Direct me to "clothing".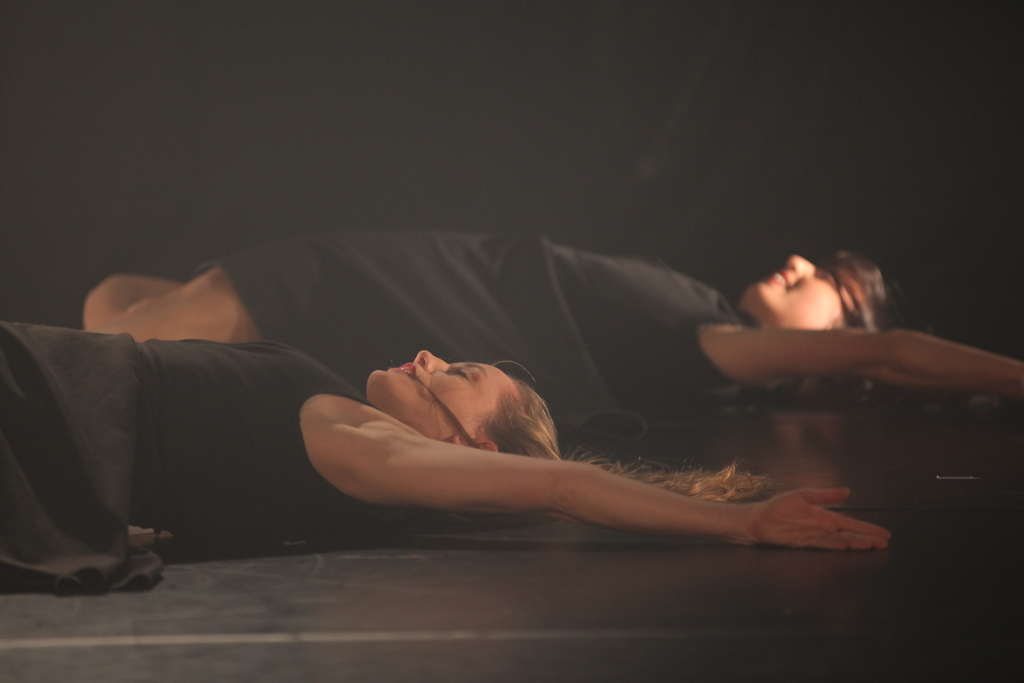
Direction: <box>201,220,781,443</box>.
